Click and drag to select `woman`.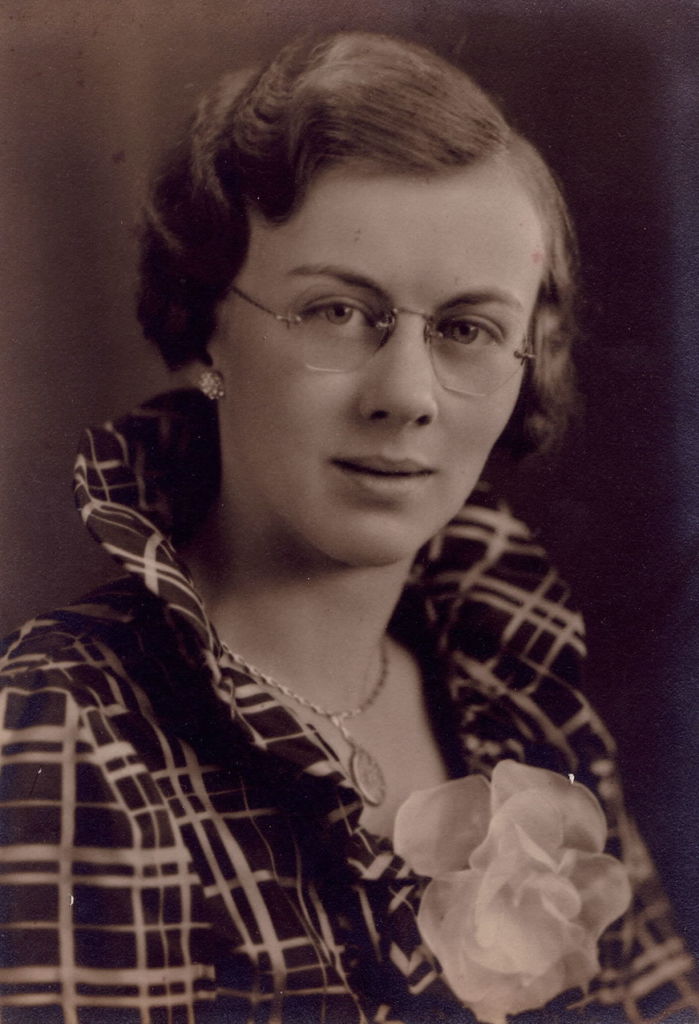
Selection: box=[35, 49, 675, 1015].
